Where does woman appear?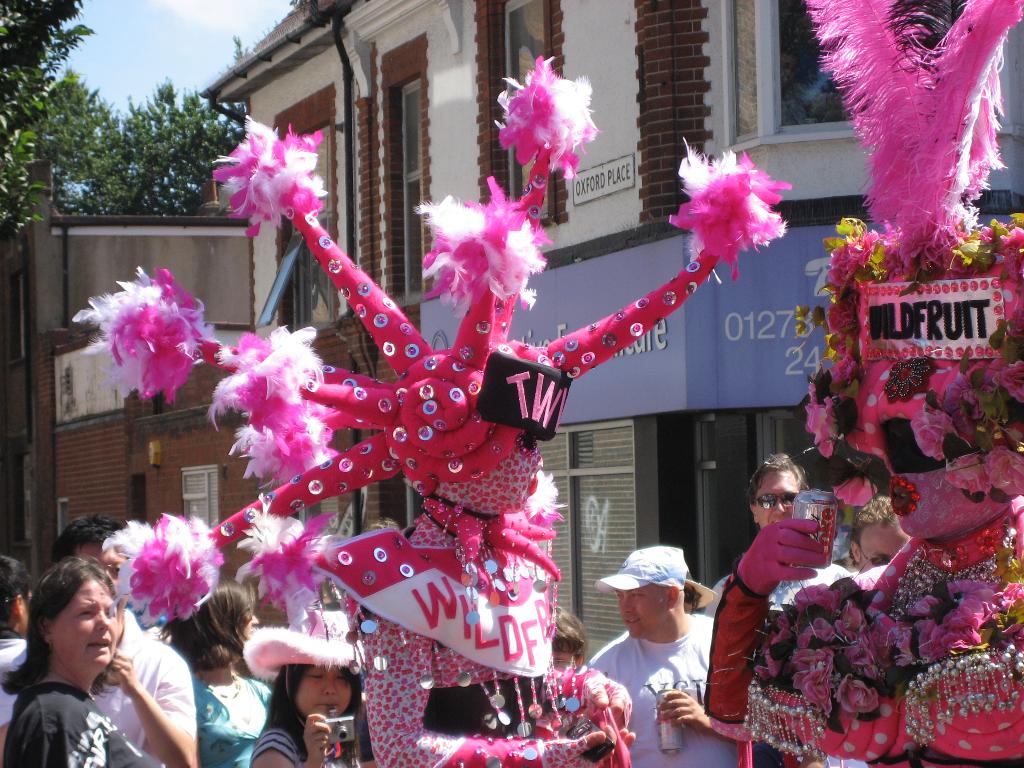
Appears at <box>51,509,196,767</box>.
